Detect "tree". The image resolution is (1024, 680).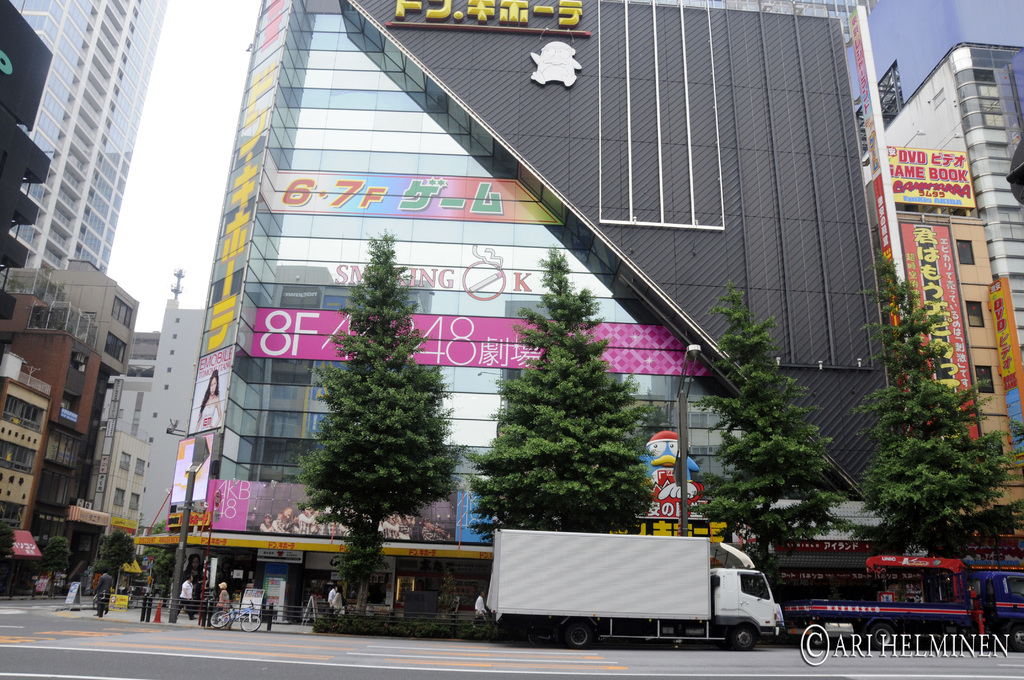
bbox=(143, 517, 177, 599).
